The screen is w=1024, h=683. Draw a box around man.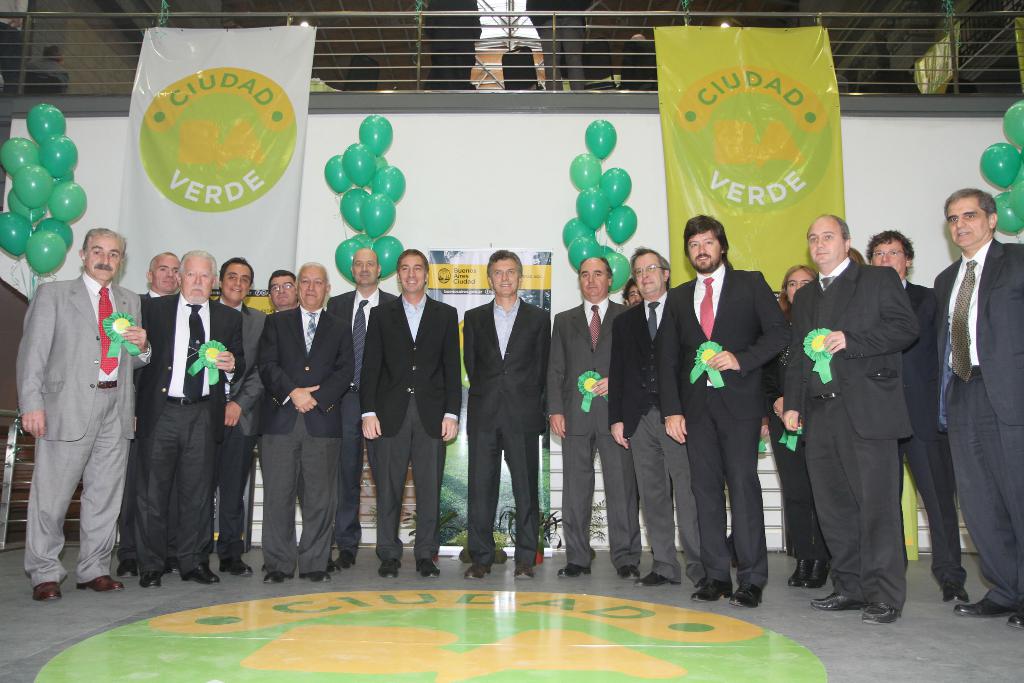
465 253 552 577.
